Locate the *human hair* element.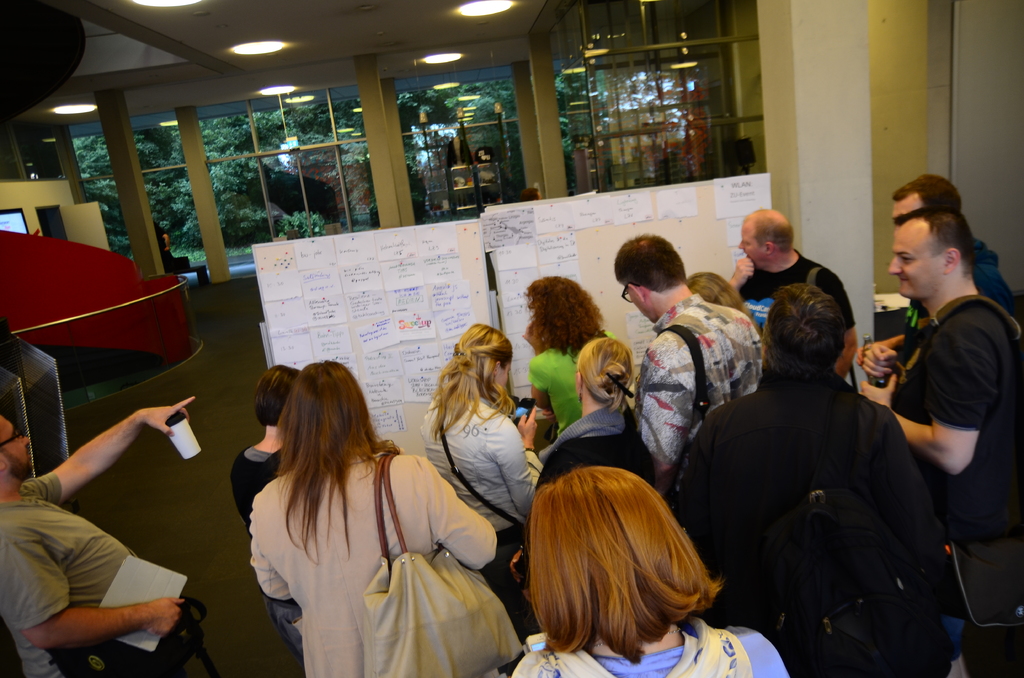
Element bbox: <bbox>575, 336, 636, 417</bbox>.
